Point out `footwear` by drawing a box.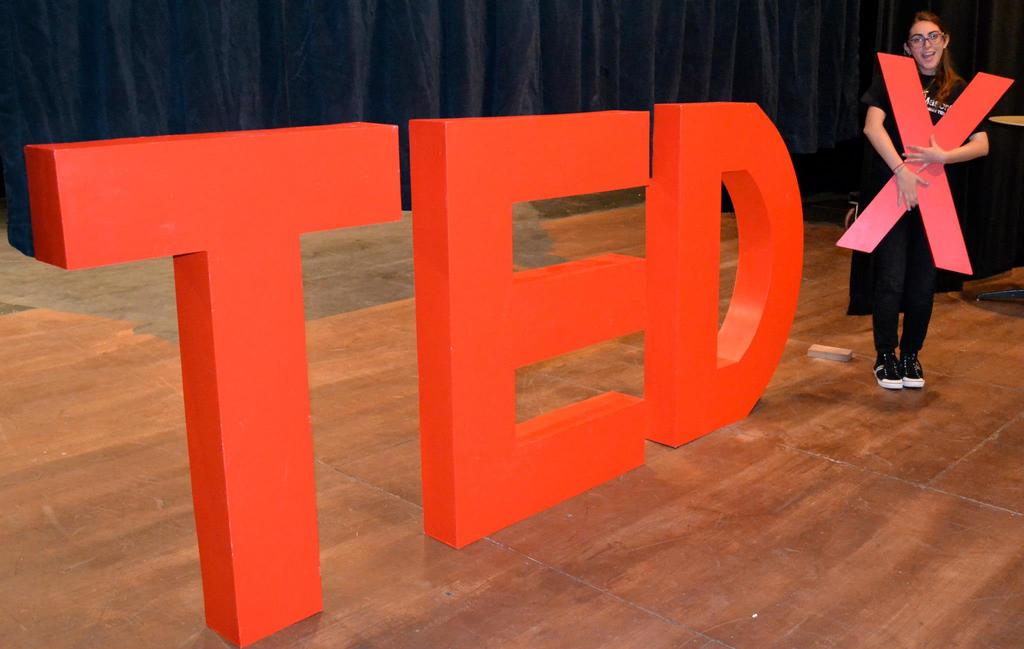
[871, 346, 901, 389].
